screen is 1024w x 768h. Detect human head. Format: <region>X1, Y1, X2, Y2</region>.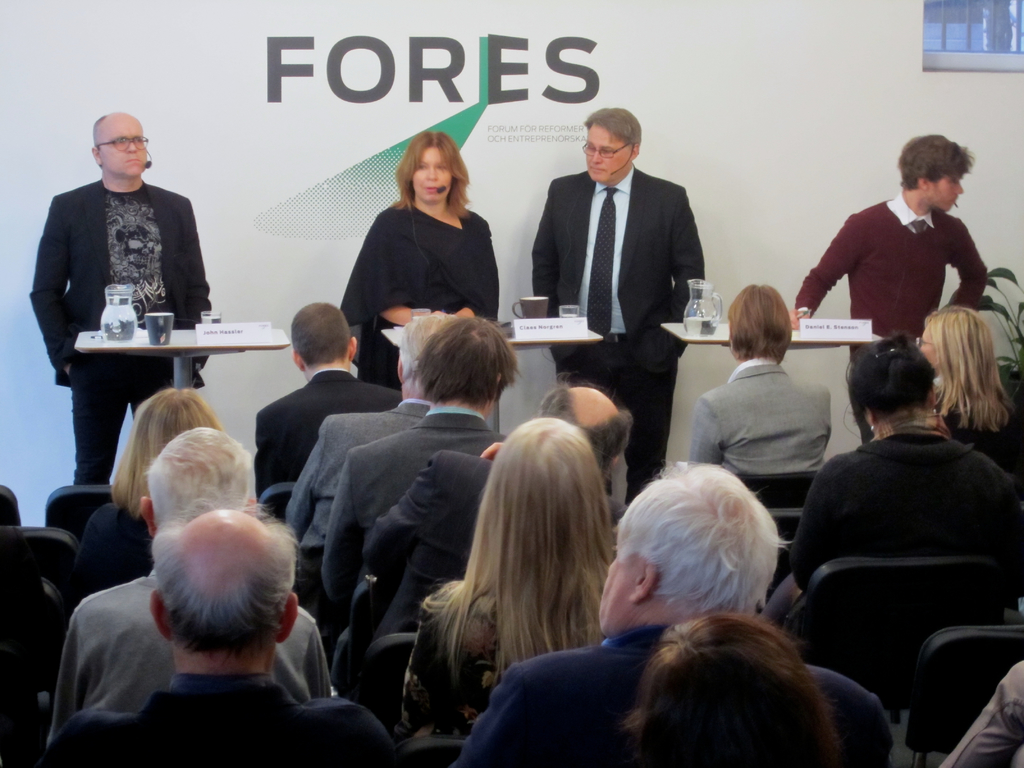
<region>606, 466, 783, 656</region>.
